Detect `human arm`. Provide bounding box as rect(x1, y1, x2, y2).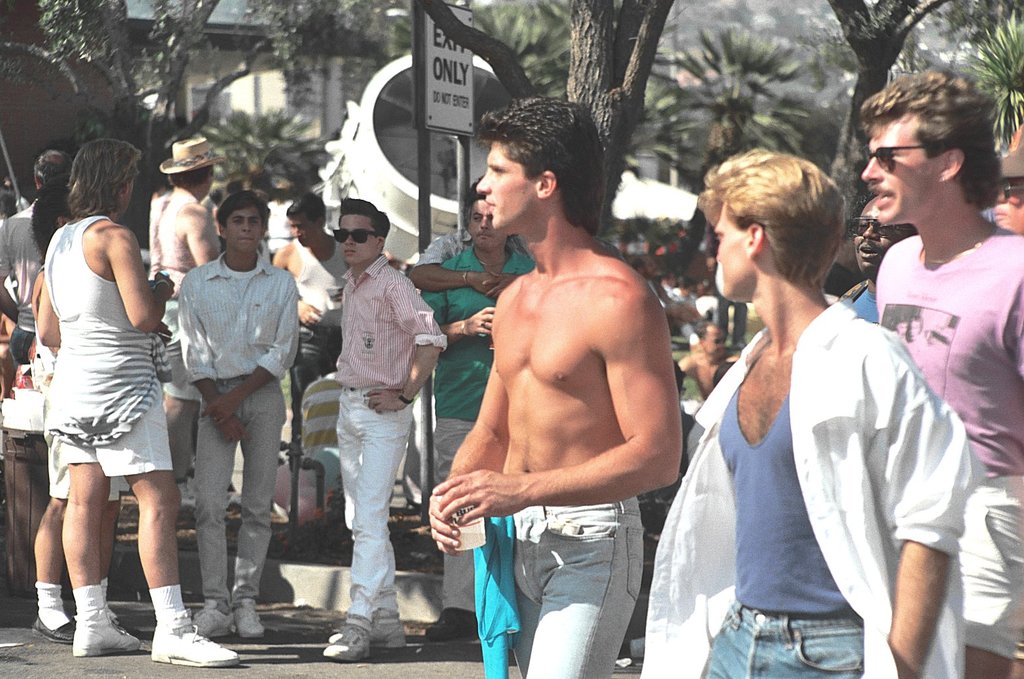
rect(999, 237, 1023, 392).
